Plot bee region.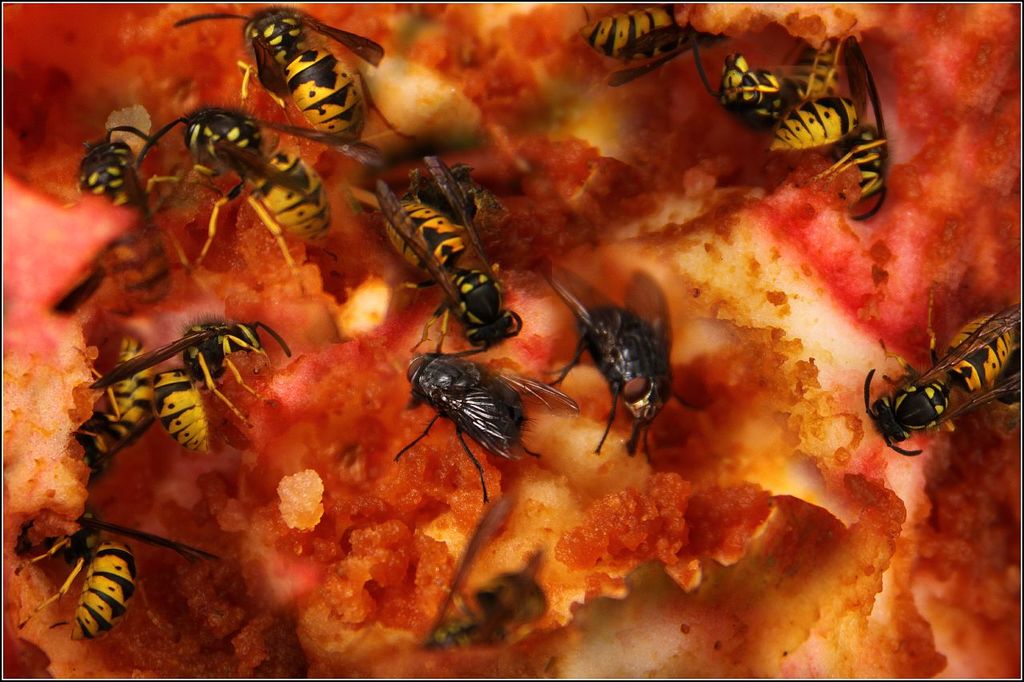
Plotted at <bbox>54, 100, 229, 313</bbox>.
